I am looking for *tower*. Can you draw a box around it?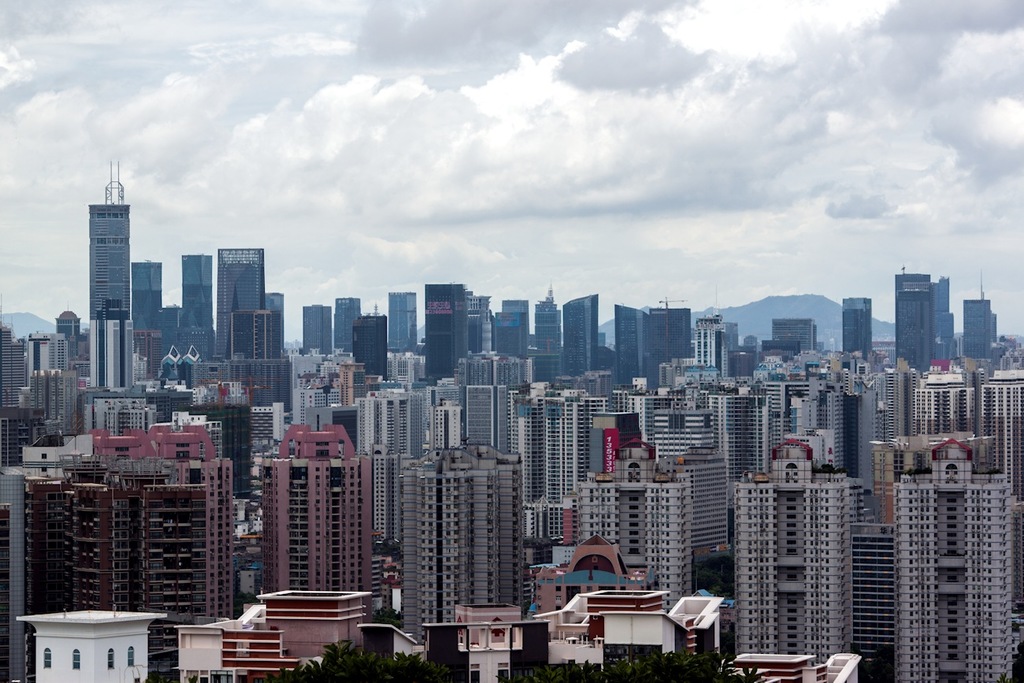
Sure, the bounding box is [left=387, top=286, right=416, bottom=362].
